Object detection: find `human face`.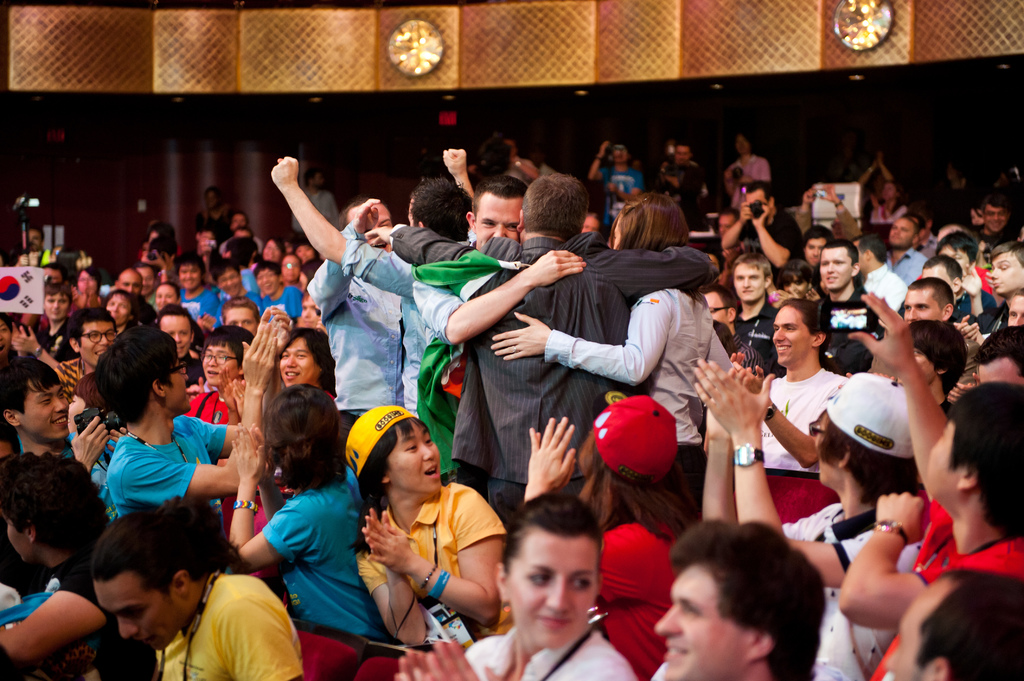
bbox=[0, 317, 7, 355].
